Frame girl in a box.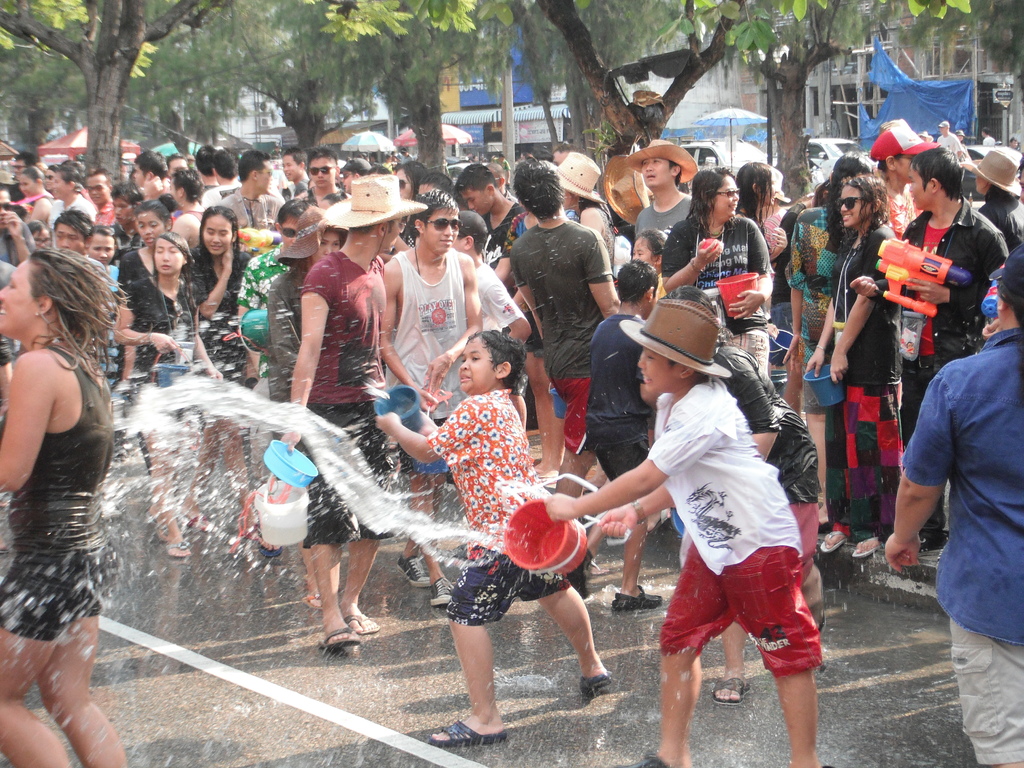
0 252 131 767.
